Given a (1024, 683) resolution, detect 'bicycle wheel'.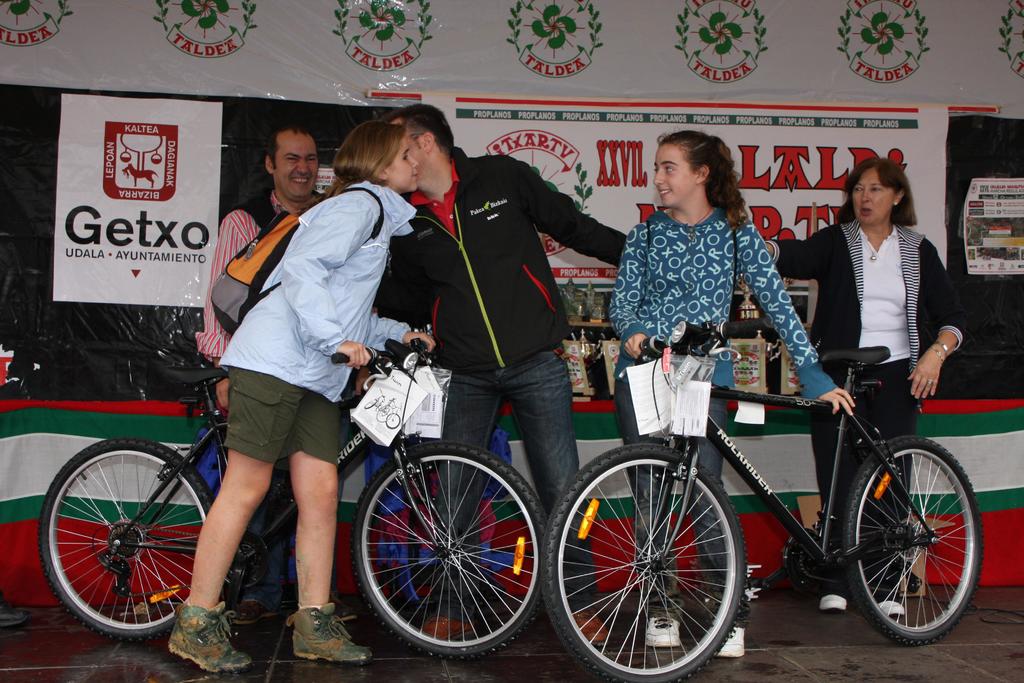
[x1=351, y1=441, x2=551, y2=662].
